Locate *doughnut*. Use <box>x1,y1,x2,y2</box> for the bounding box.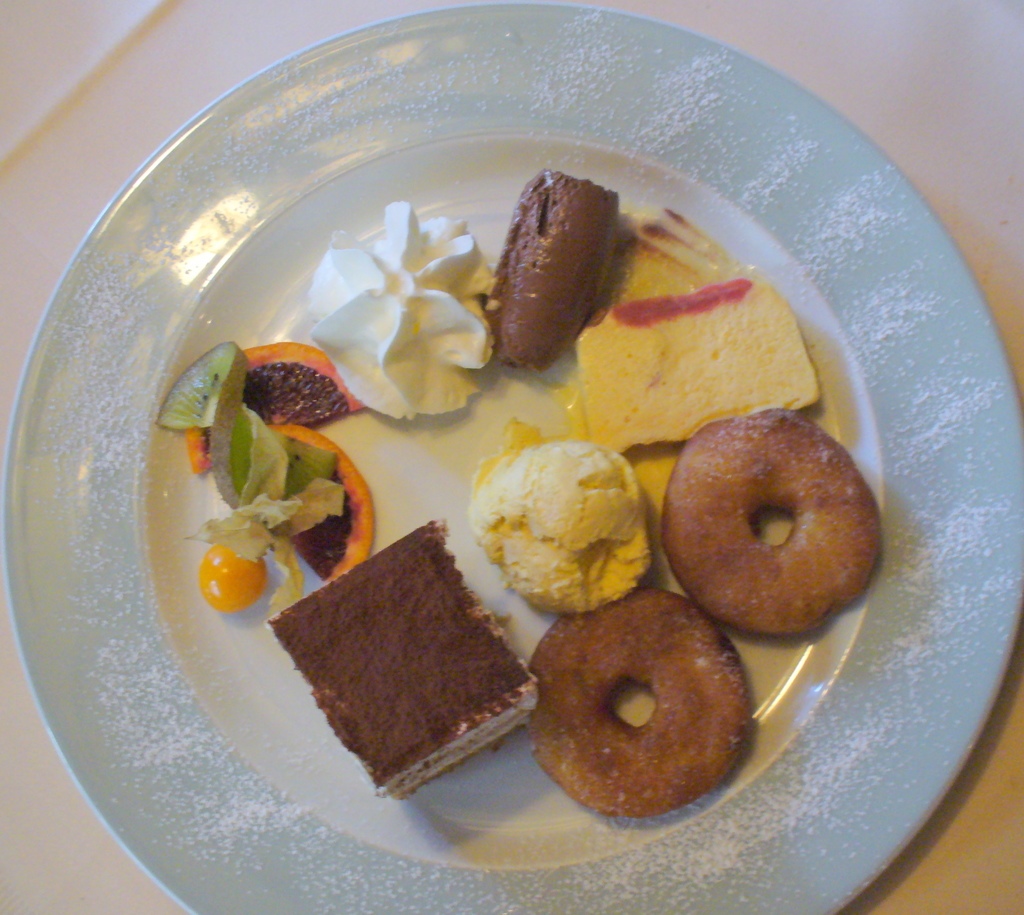
<box>661,401,879,645</box>.
